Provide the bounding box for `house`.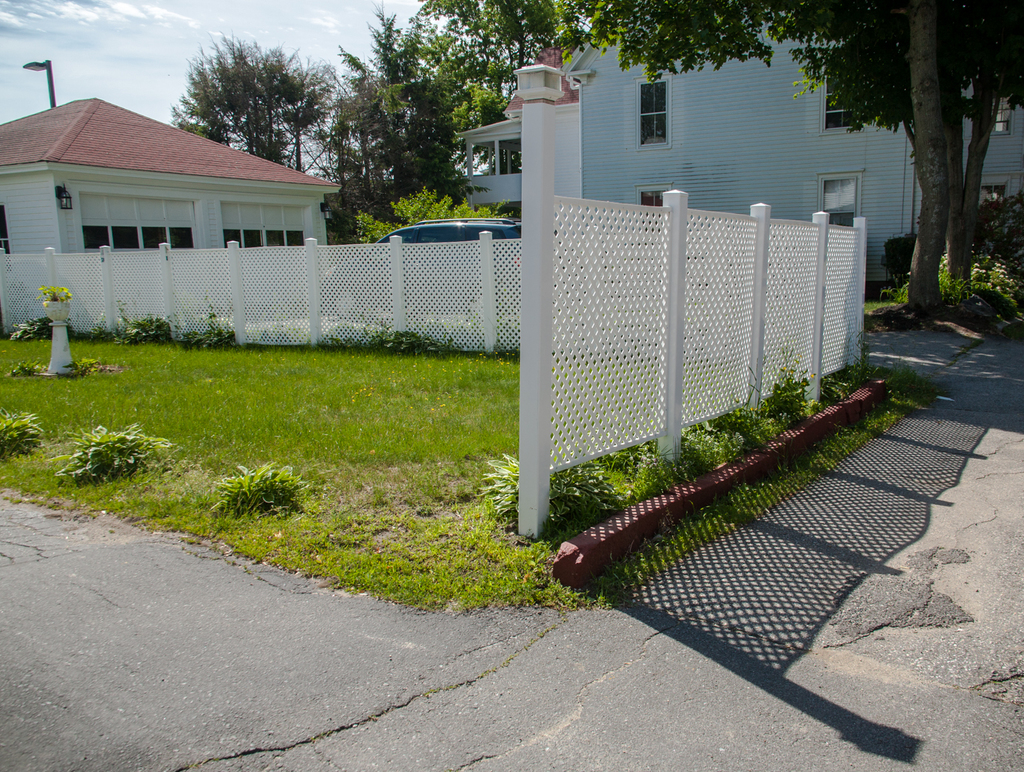
(left=457, top=0, right=1023, bottom=304).
